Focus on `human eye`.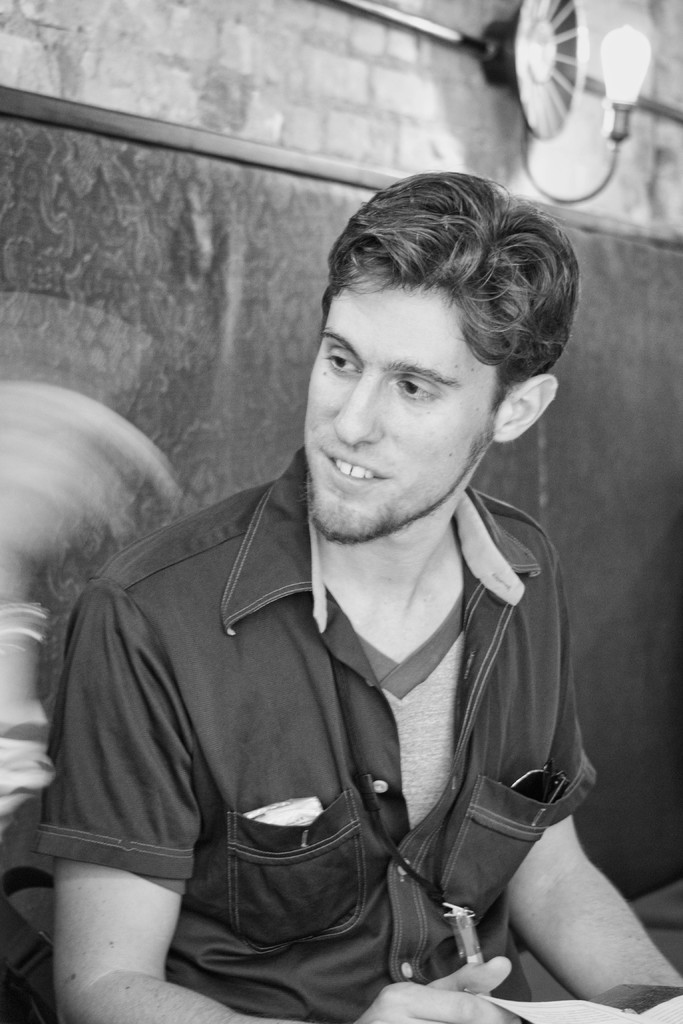
Focused at locate(388, 373, 446, 404).
